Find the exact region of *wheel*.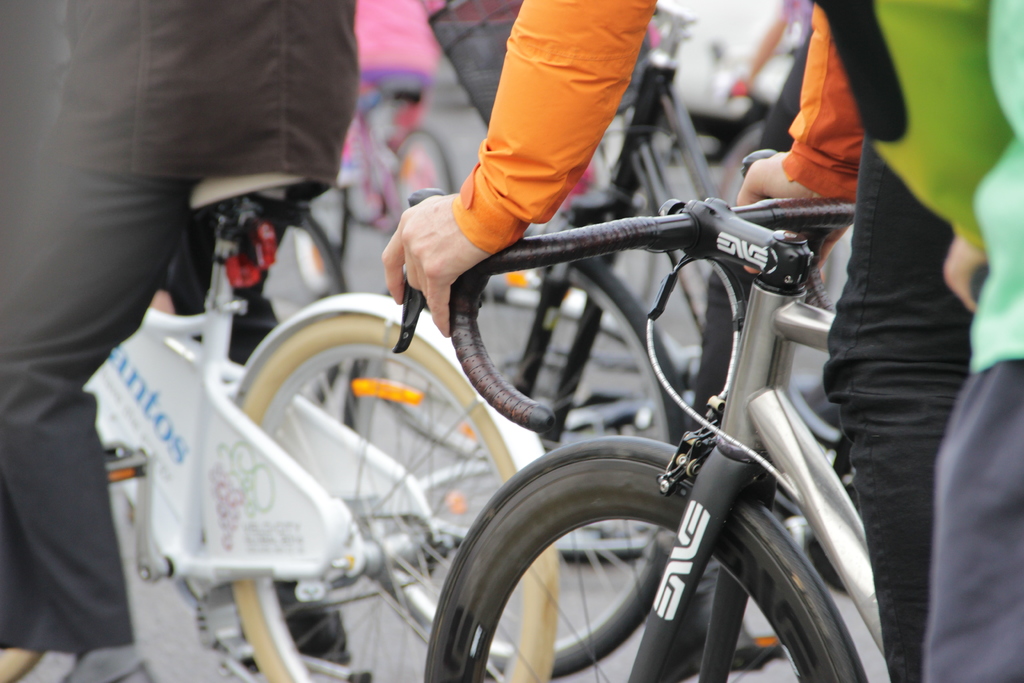
Exact region: (329,237,700,682).
